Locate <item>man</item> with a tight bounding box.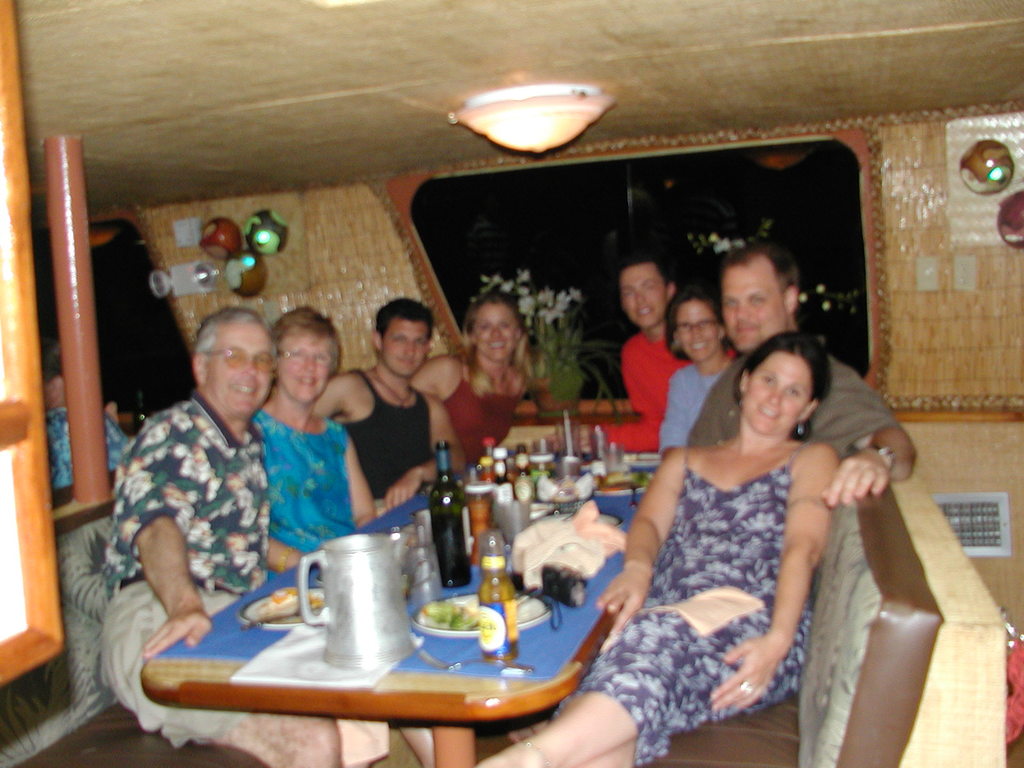
(x1=310, y1=295, x2=468, y2=512).
